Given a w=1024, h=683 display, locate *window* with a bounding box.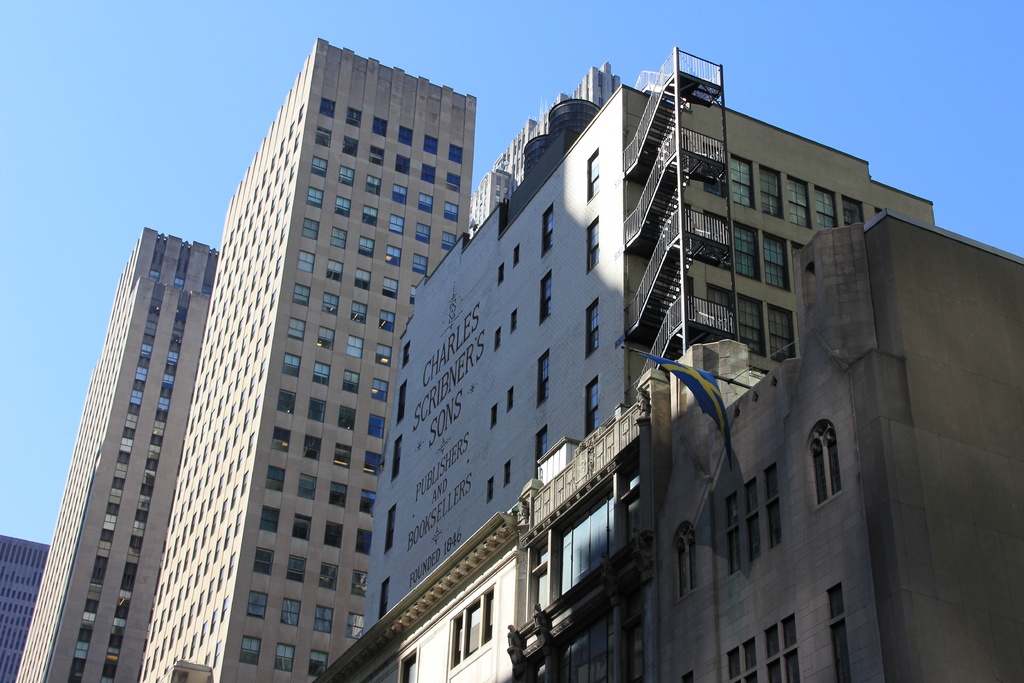
Located: region(406, 252, 436, 289).
